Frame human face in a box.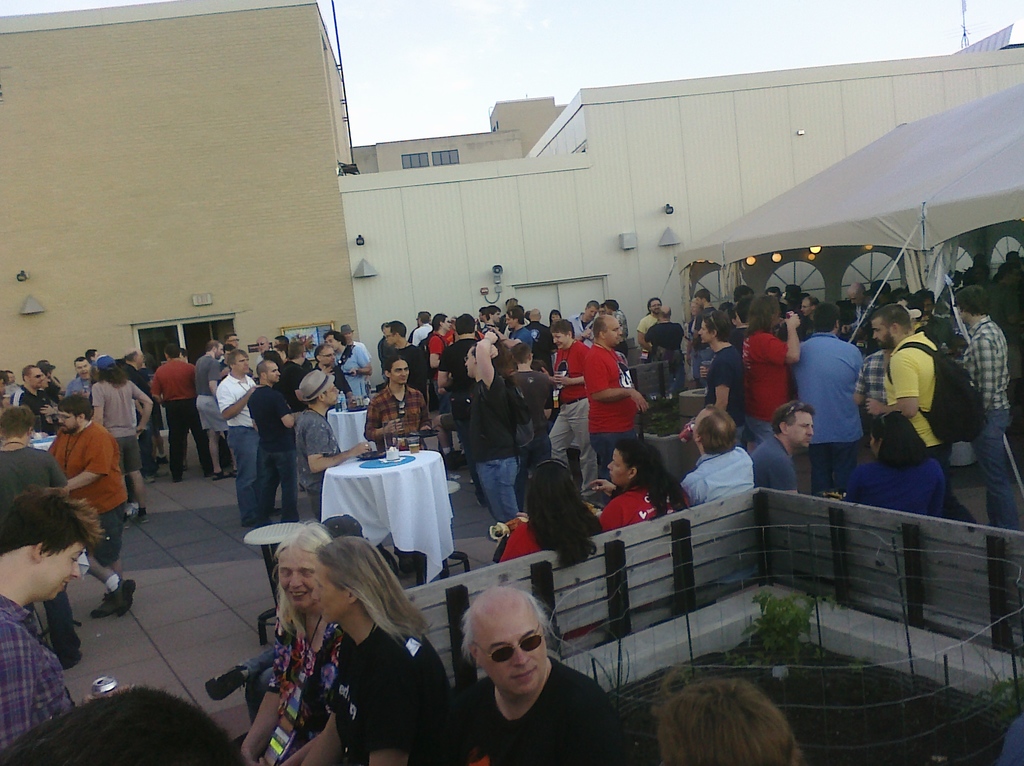
Rect(554, 334, 573, 350).
